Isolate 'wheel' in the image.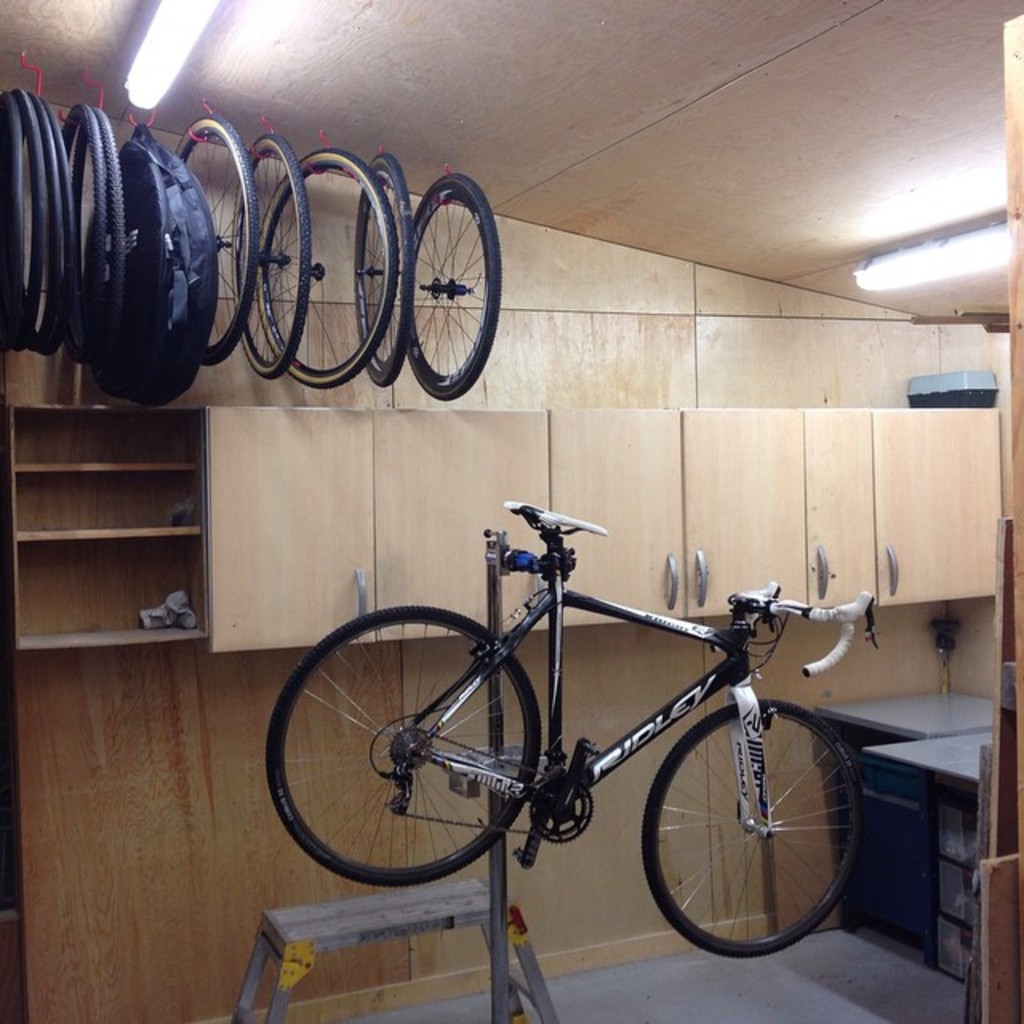
Isolated region: [531,770,597,845].
